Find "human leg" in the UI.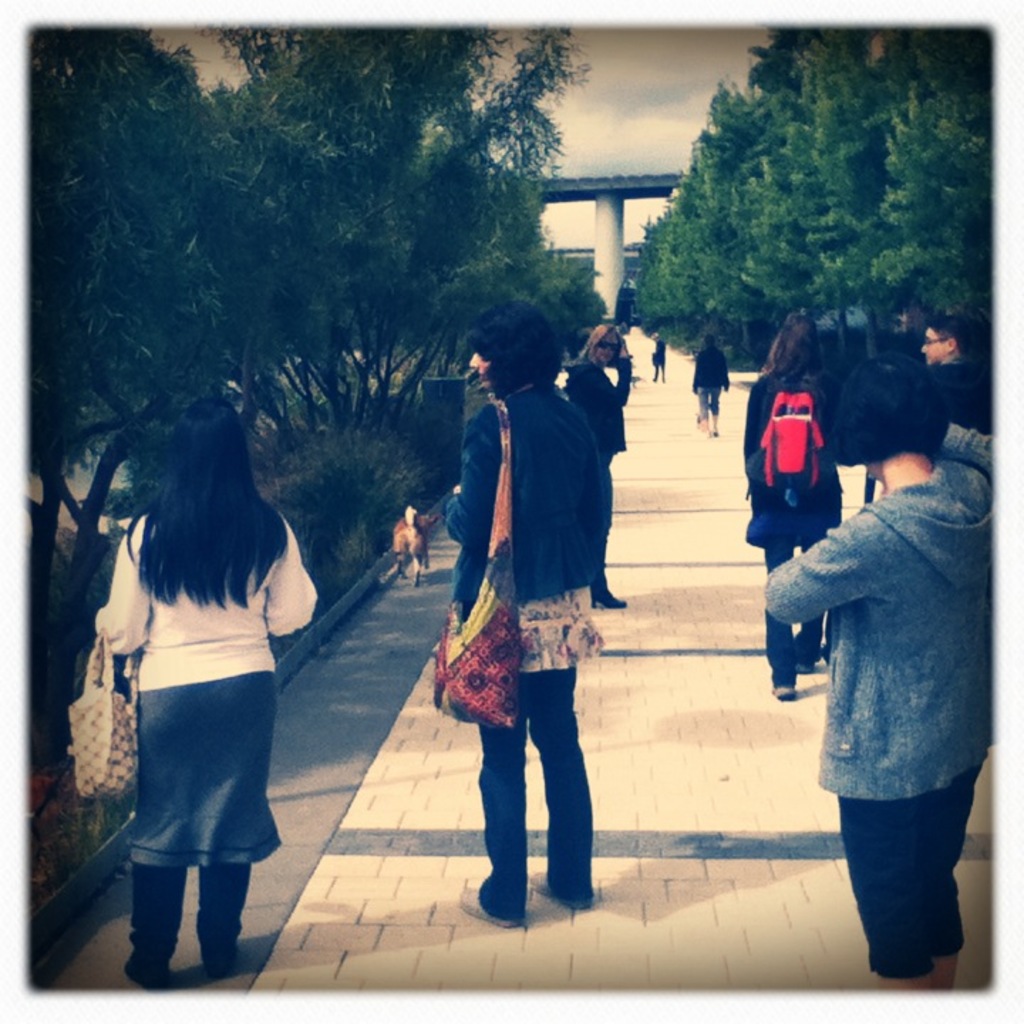
UI element at BBox(201, 862, 239, 977).
